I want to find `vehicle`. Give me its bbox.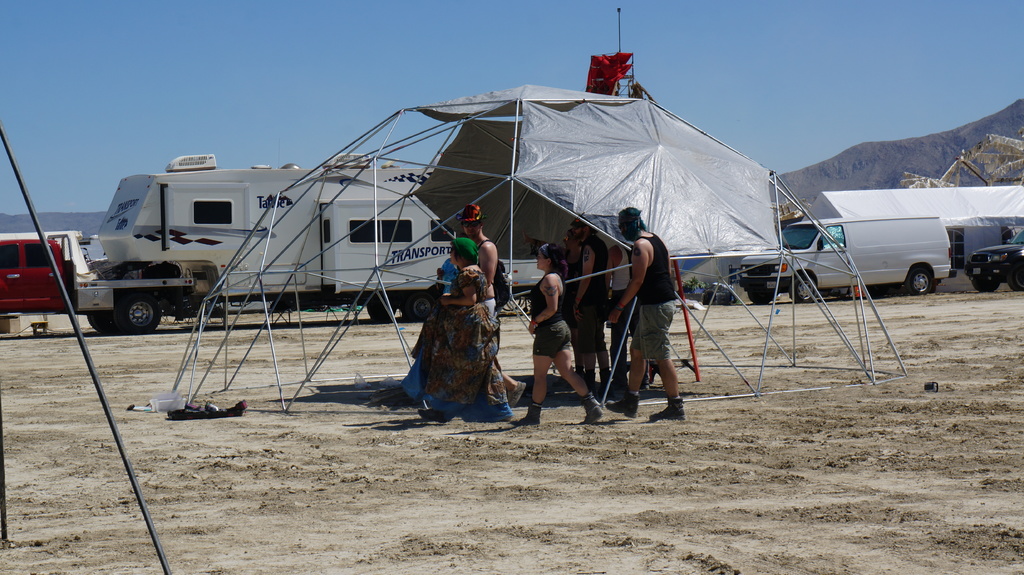
box(738, 214, 956, 303).
